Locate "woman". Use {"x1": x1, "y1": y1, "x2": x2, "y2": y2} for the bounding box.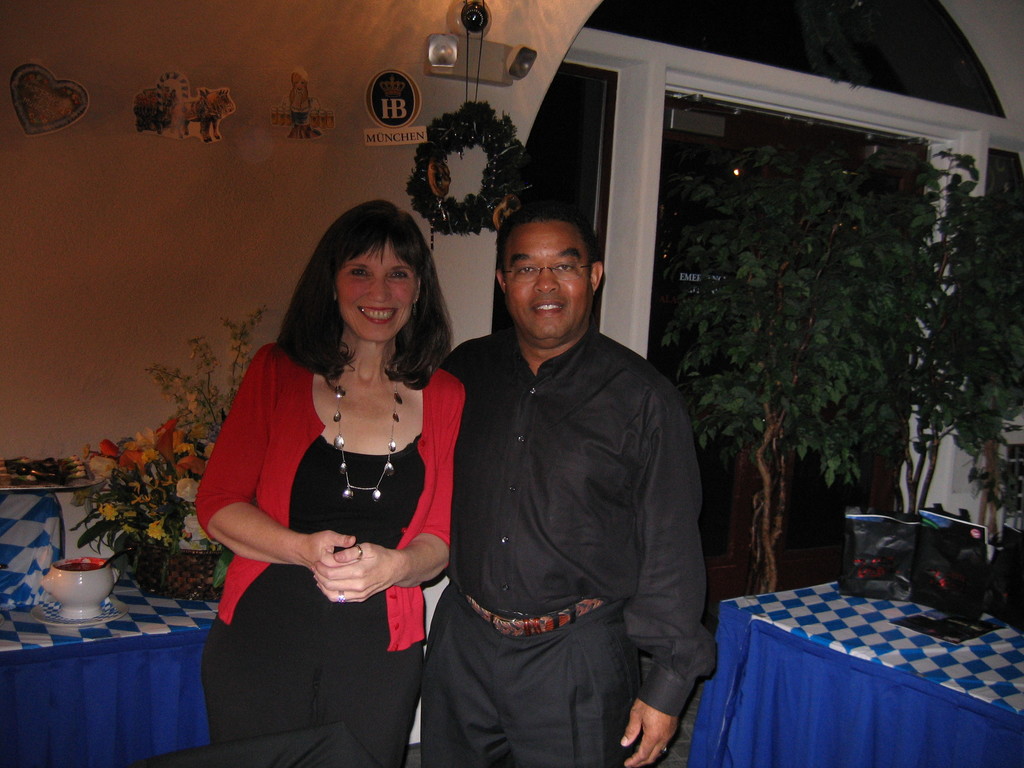
{"x1": 202, "y1": 206, "x2": 440, "y2": 767}.
